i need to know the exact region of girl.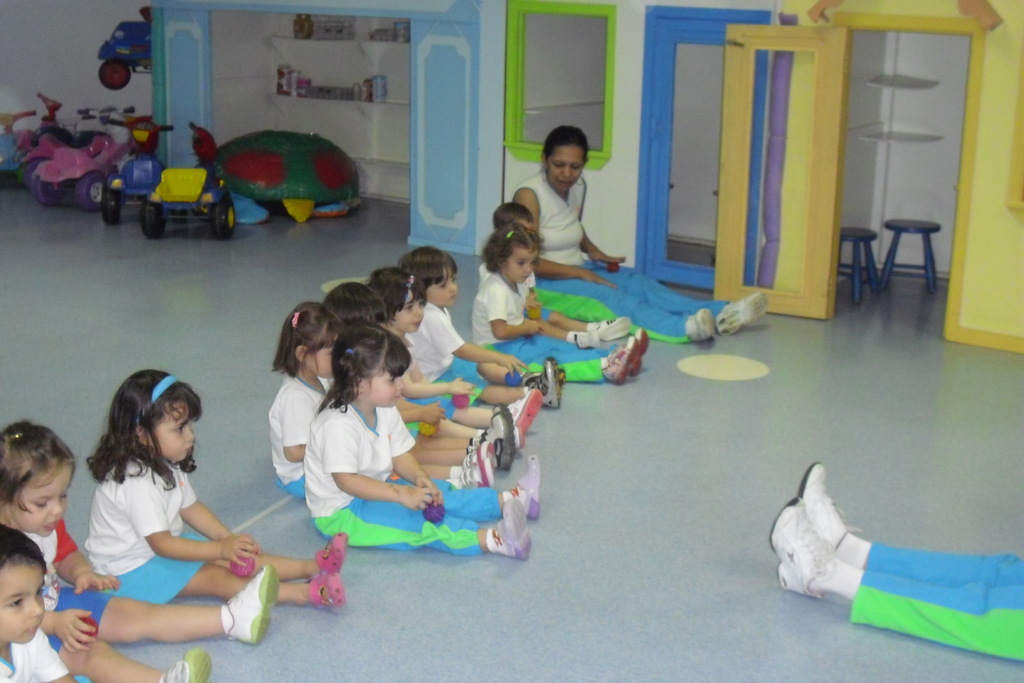
Region: (x1=0, y1=416, x2=282, y2=682).
